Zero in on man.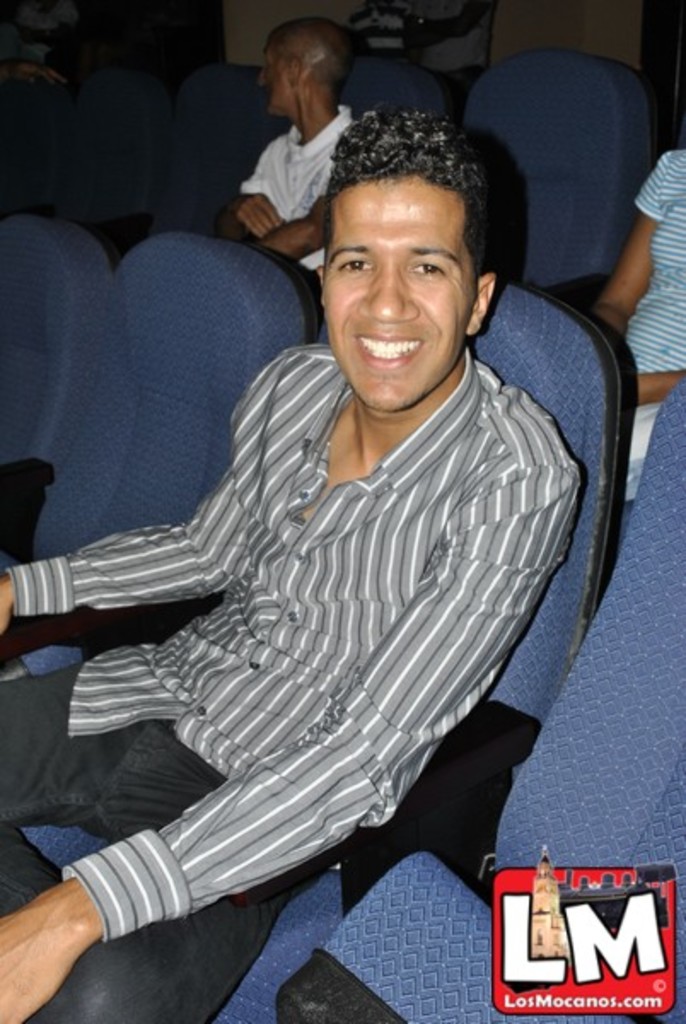
Zeroed in: [x1=205, y1=19, x2=369, y2=333].
